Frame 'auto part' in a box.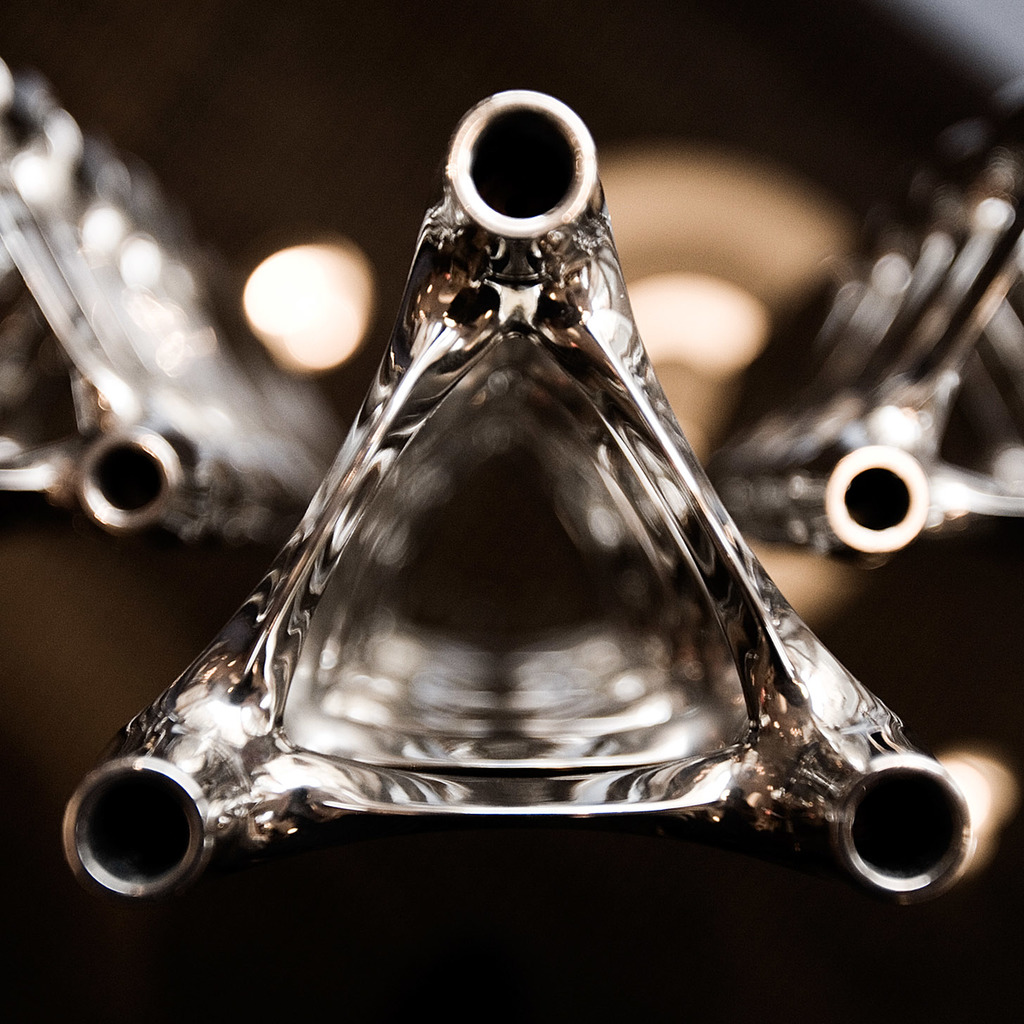
64/94/1013/917.
